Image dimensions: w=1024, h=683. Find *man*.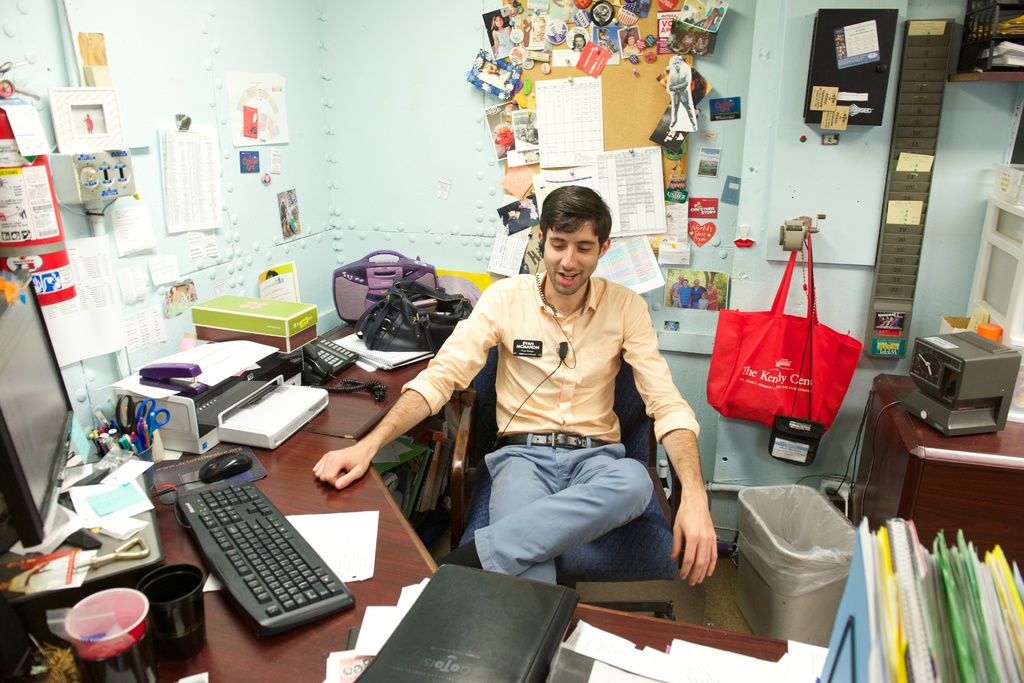
detection(326, 172, 740, 635).
